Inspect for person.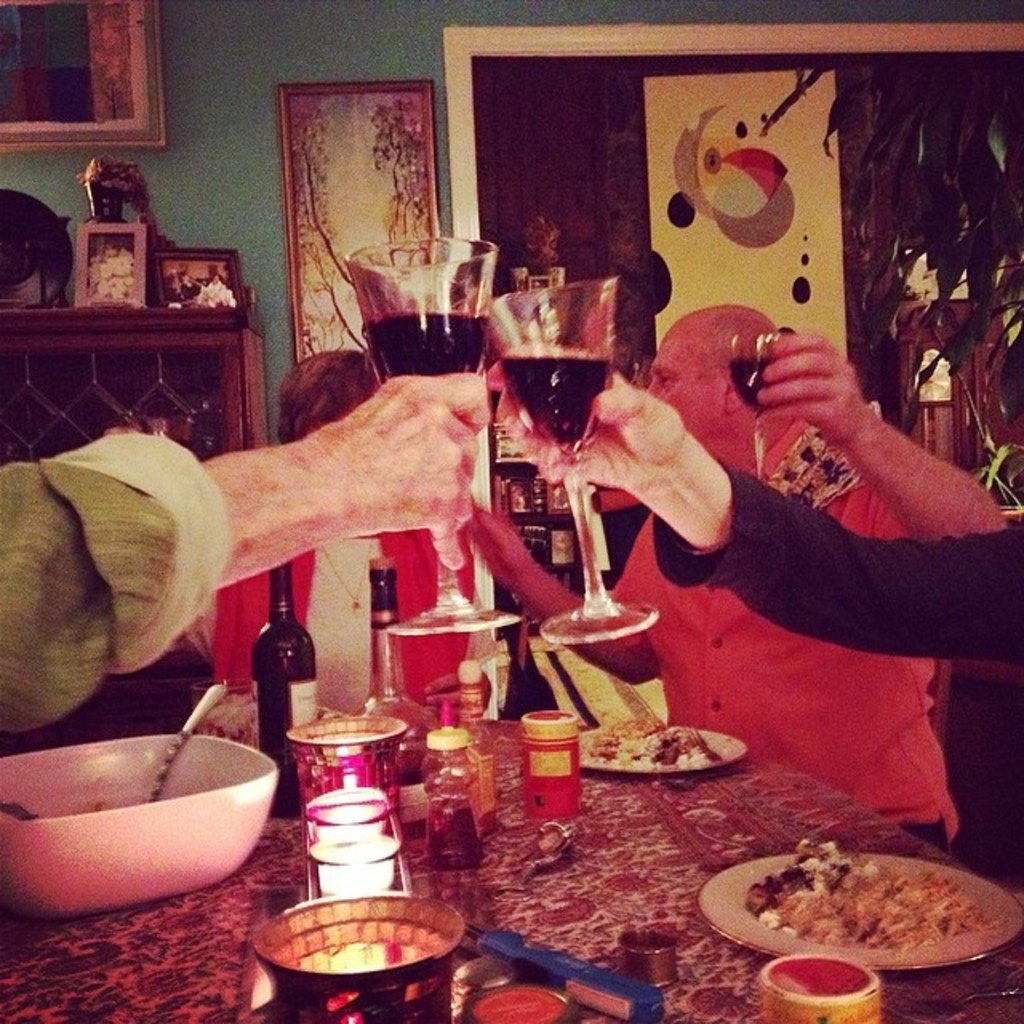
Inspection: 178 270 203 299.
